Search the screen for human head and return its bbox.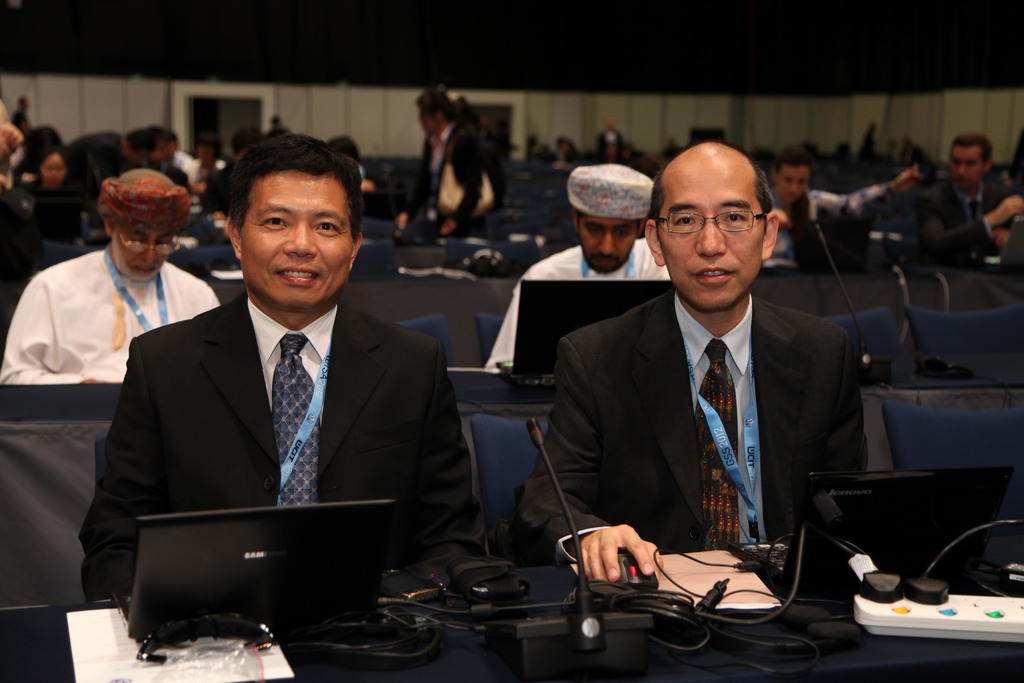
Found: BBox(553, 133, 573, 156).
